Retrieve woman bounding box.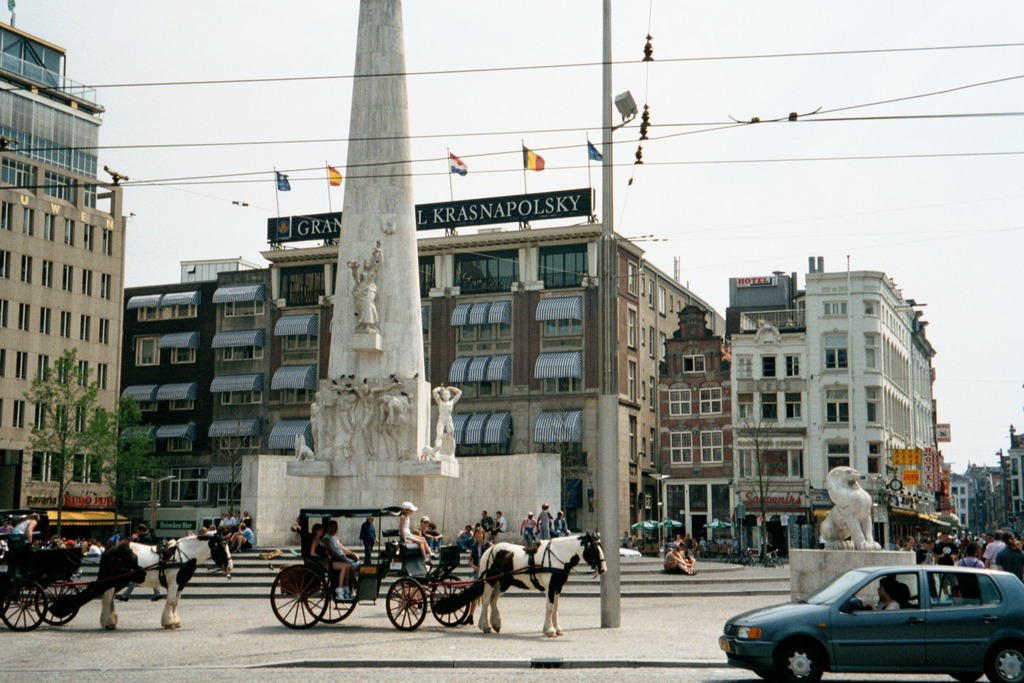
Bounding box: region(861, 581, 896, 610).
